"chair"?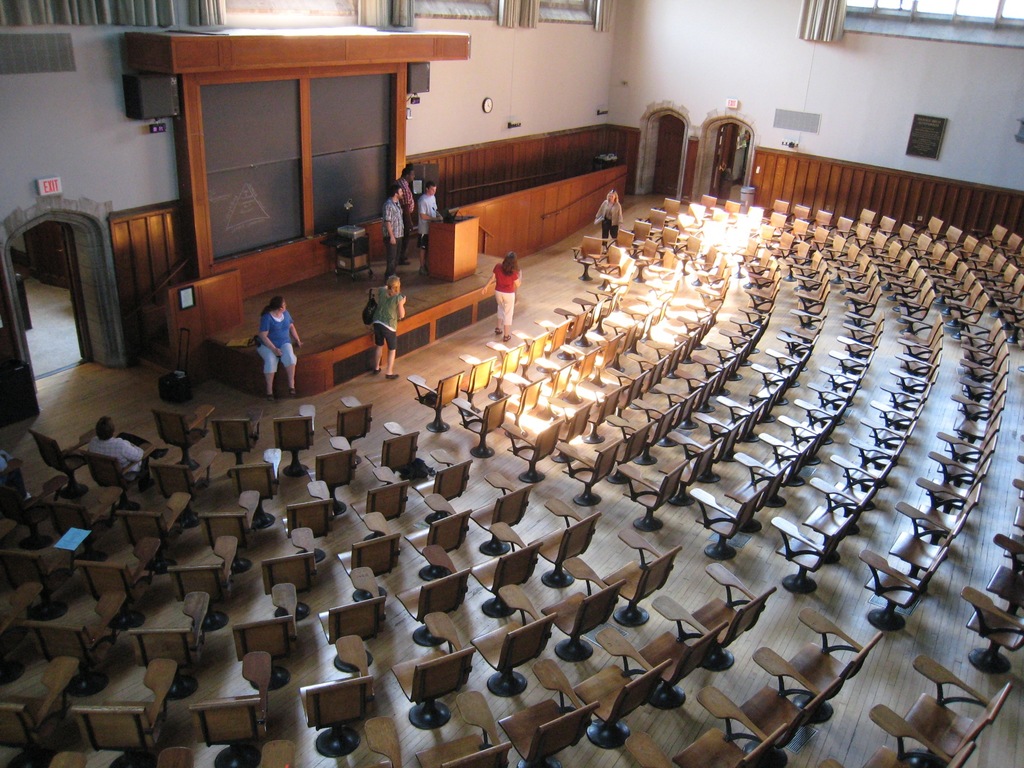
rect(83, 439, 161, 502)
